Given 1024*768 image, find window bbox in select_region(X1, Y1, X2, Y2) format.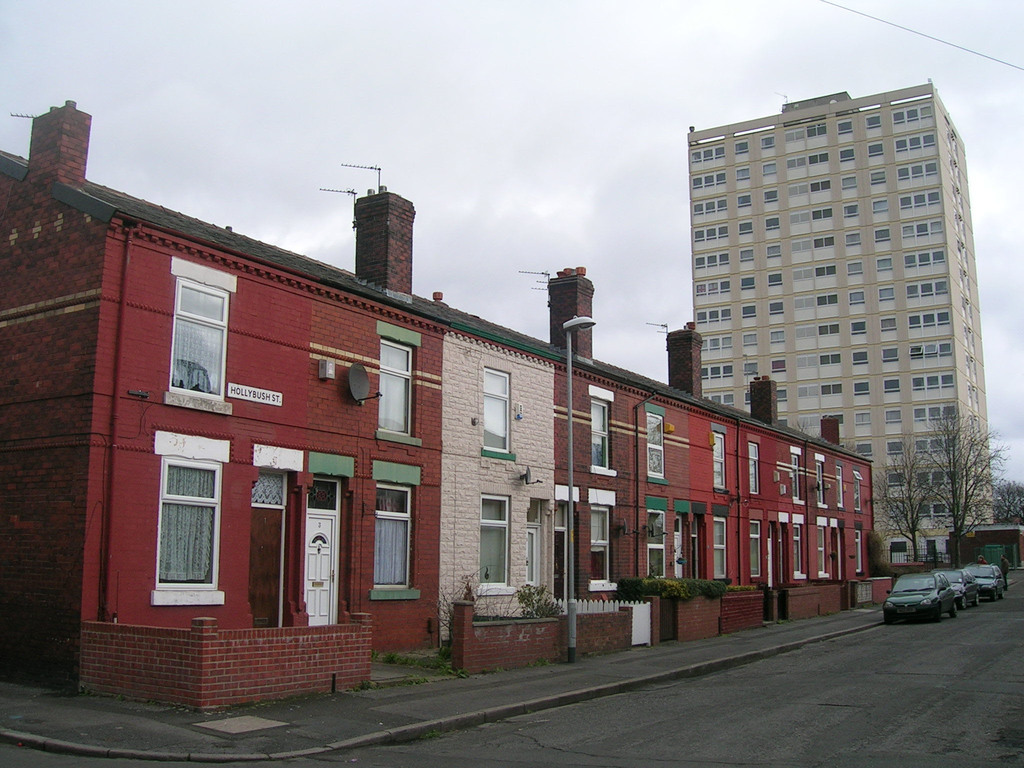
select_region(865, 111, 883, 127).
